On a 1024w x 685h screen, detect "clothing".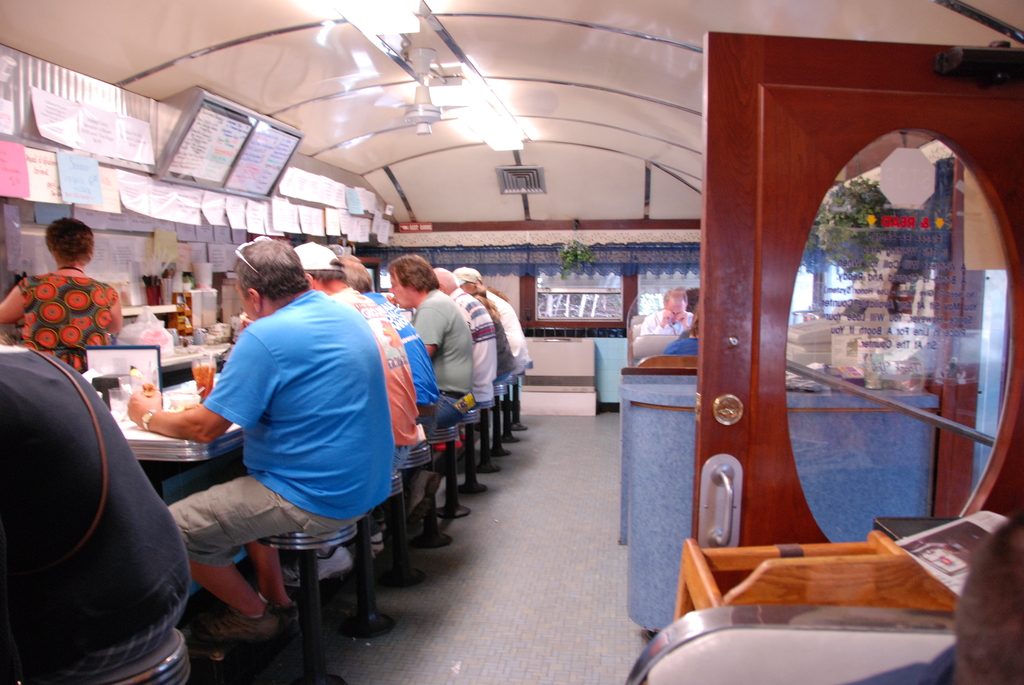
(x1=403, y1=278, x2=469, y2=423).
